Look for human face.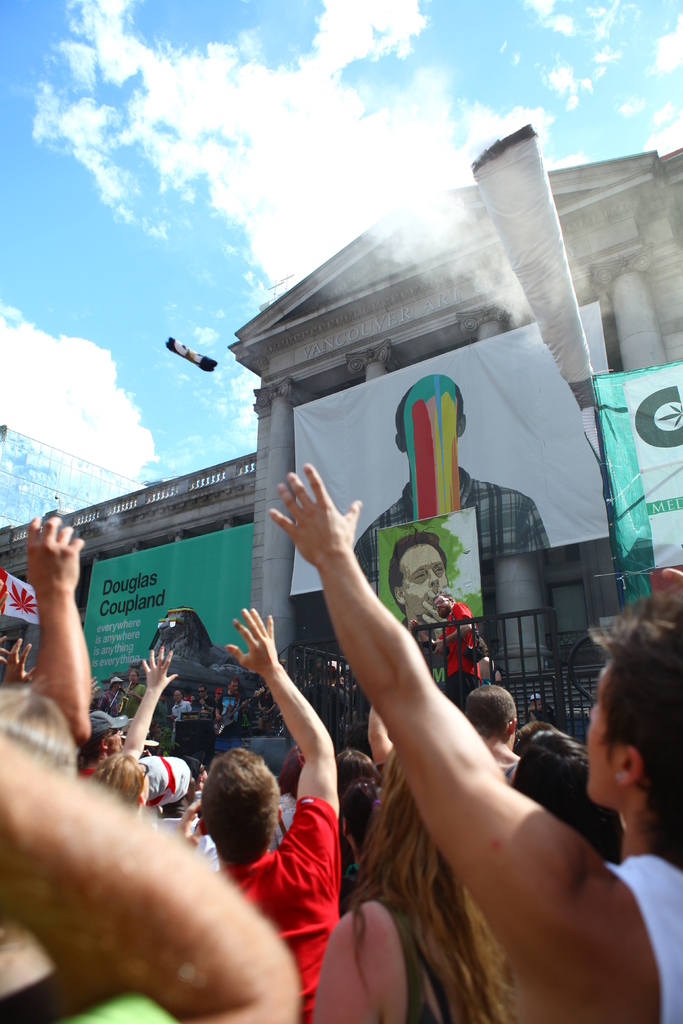
Found: [583,668,627,808].
